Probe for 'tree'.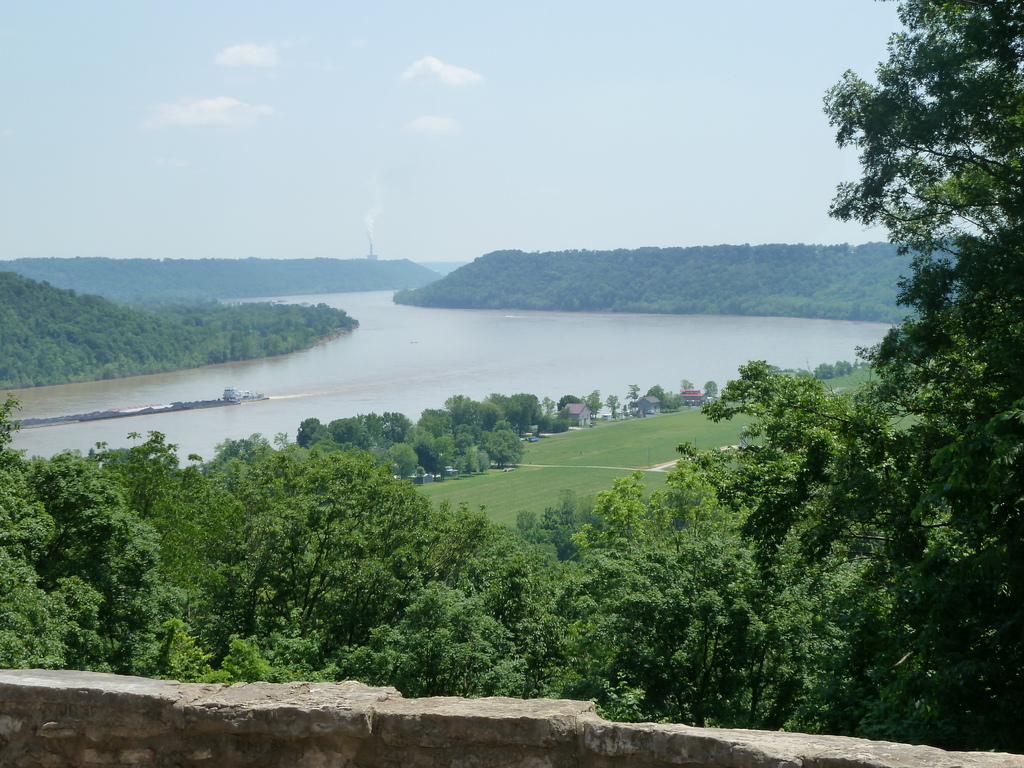
Probe result: select_region(679, 376, 692, 388).
